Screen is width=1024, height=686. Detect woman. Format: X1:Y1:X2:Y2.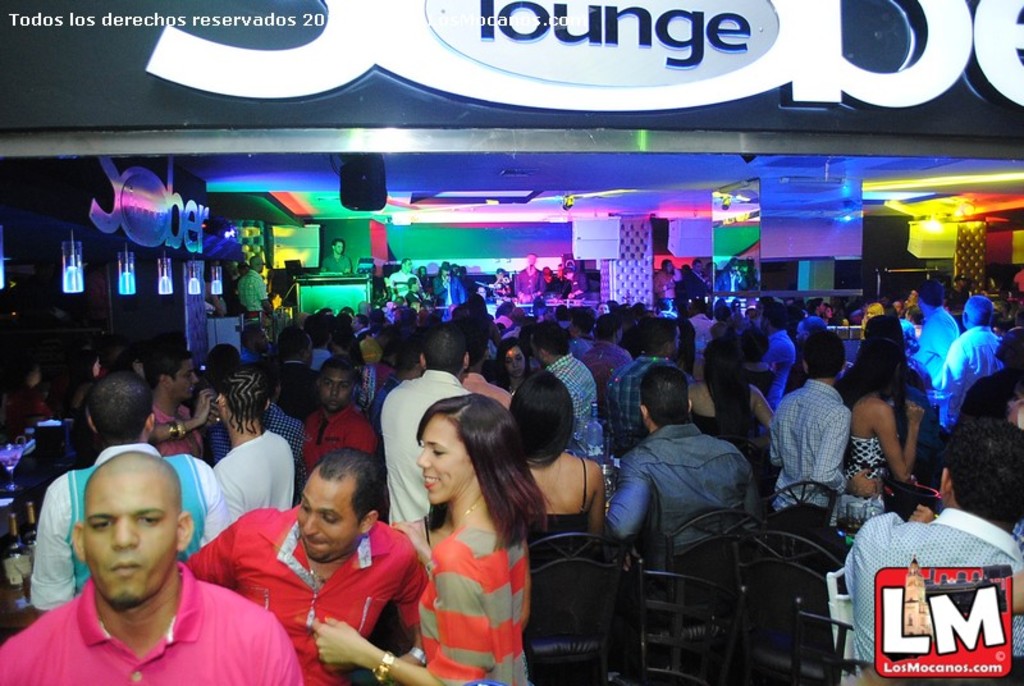
509:369:605:559.
